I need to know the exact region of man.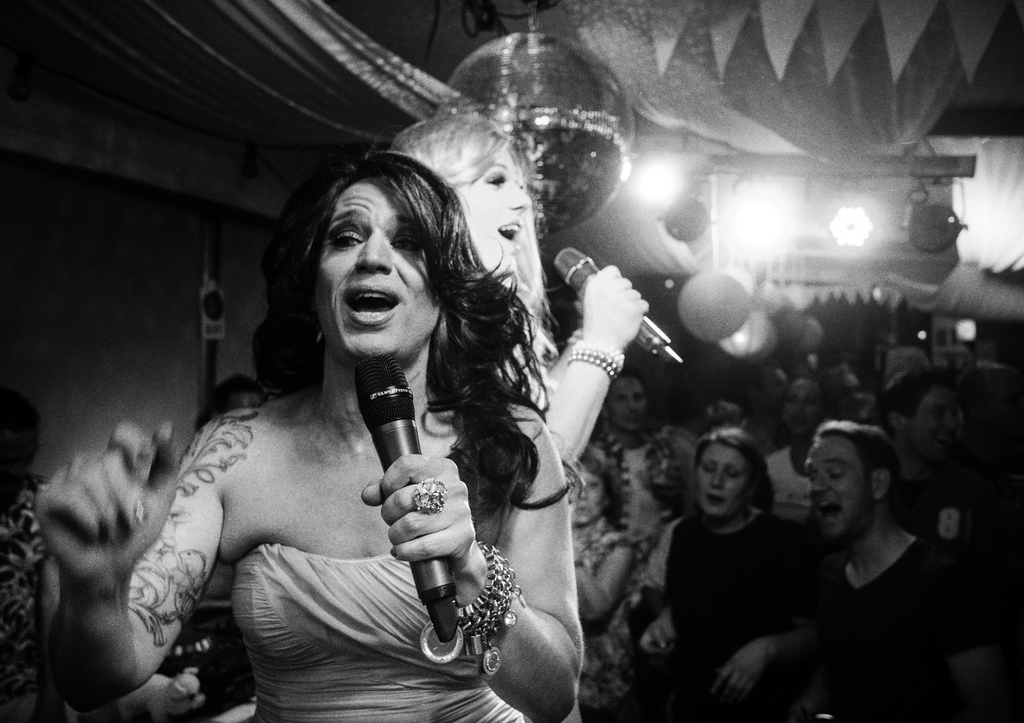
Region: box(804, 420, 980, 715).
